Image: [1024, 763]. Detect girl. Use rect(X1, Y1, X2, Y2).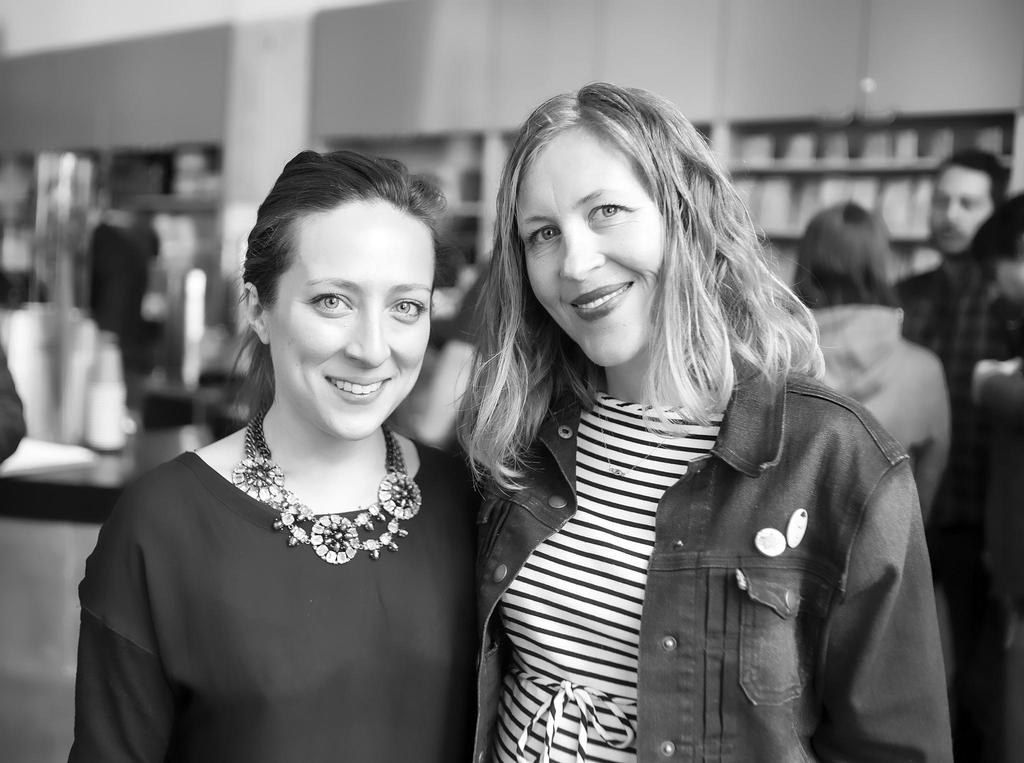
rect(441, 79, 954, 762).
